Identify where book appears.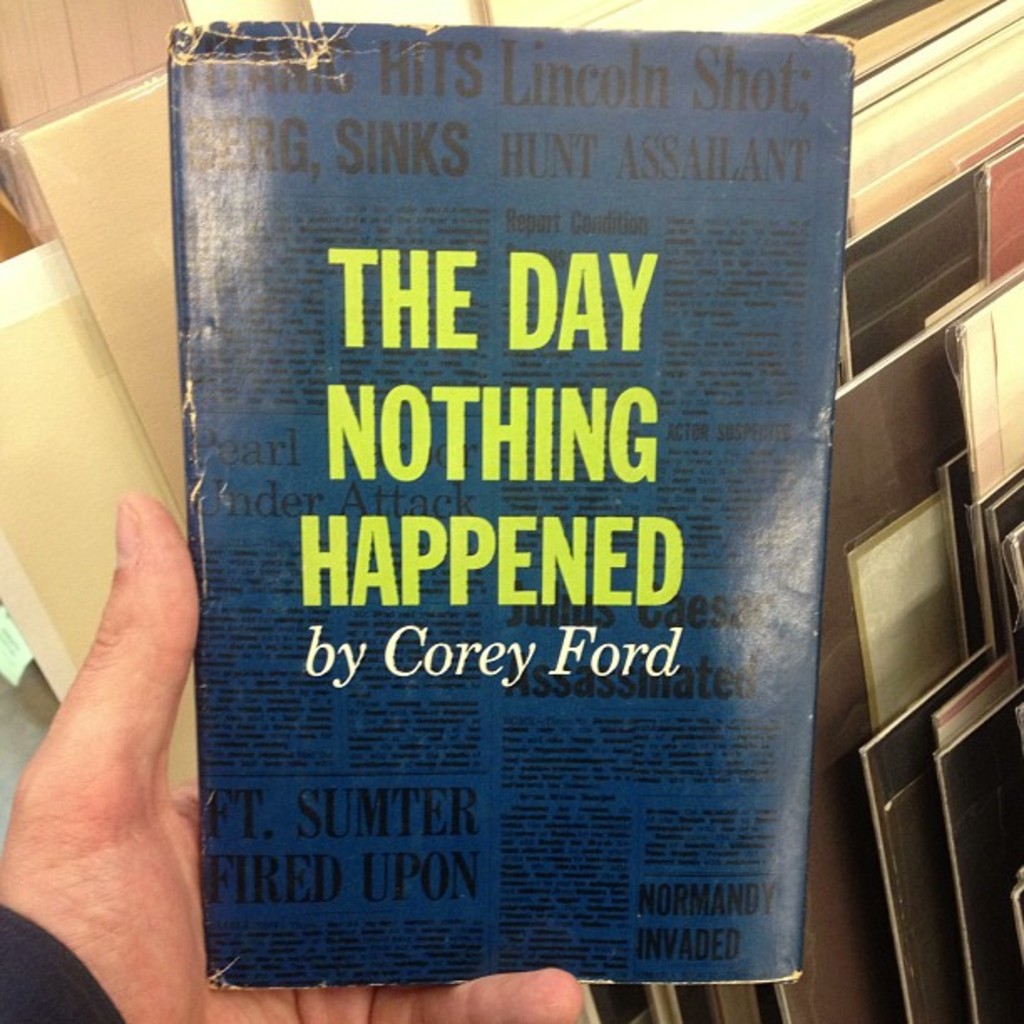
Appears at Rect(171, 23, 863, 989).
